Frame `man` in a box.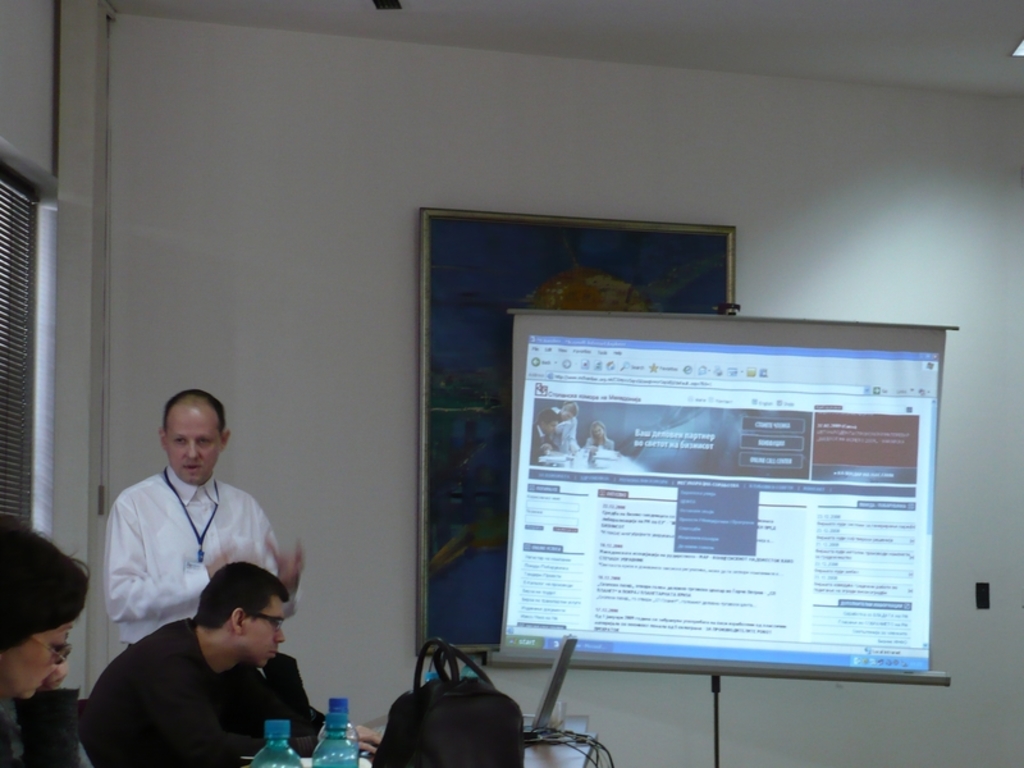
detection(96, 387, 298, 652).
